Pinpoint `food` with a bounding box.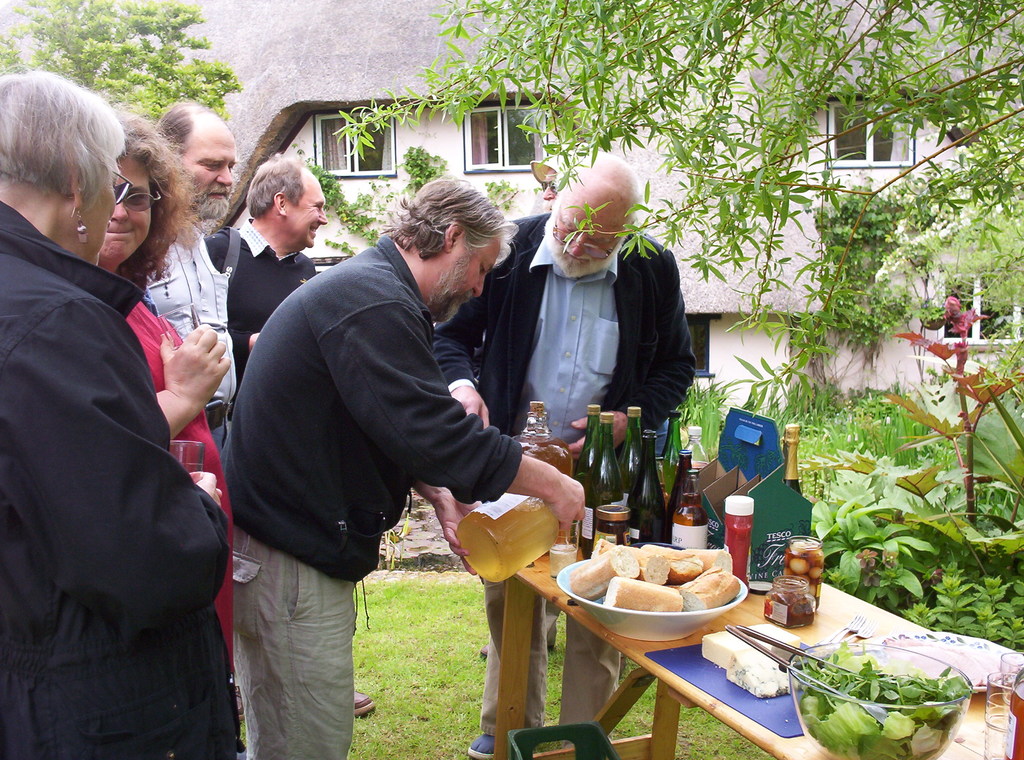
pyautogui.locateOnScreen(568, 537, 738, 611).
